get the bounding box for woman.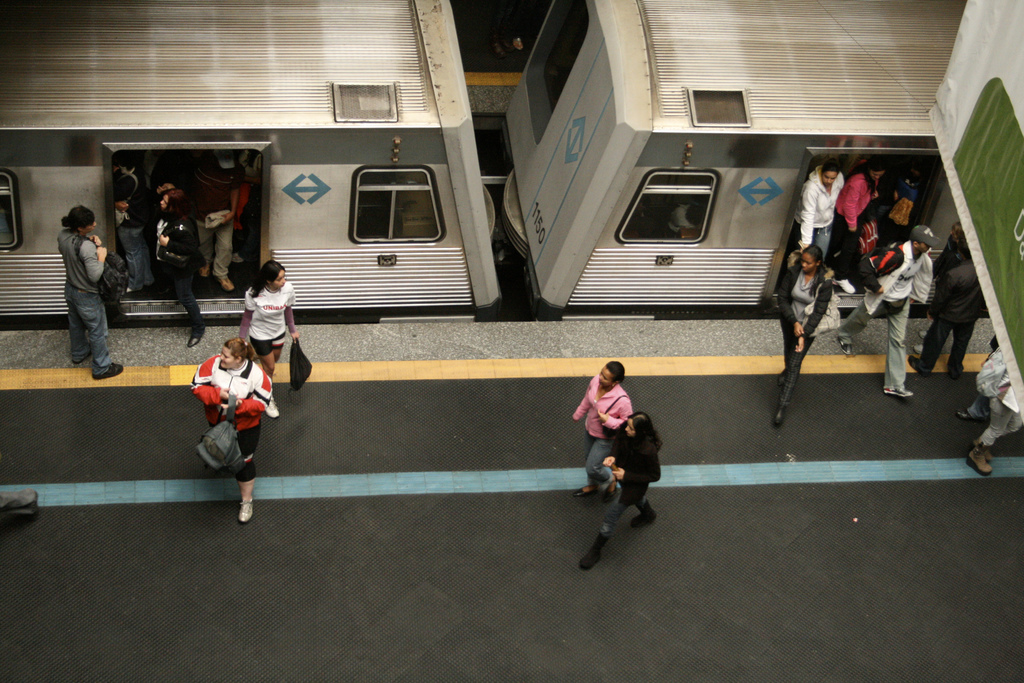
42, 199, 119, 374.
